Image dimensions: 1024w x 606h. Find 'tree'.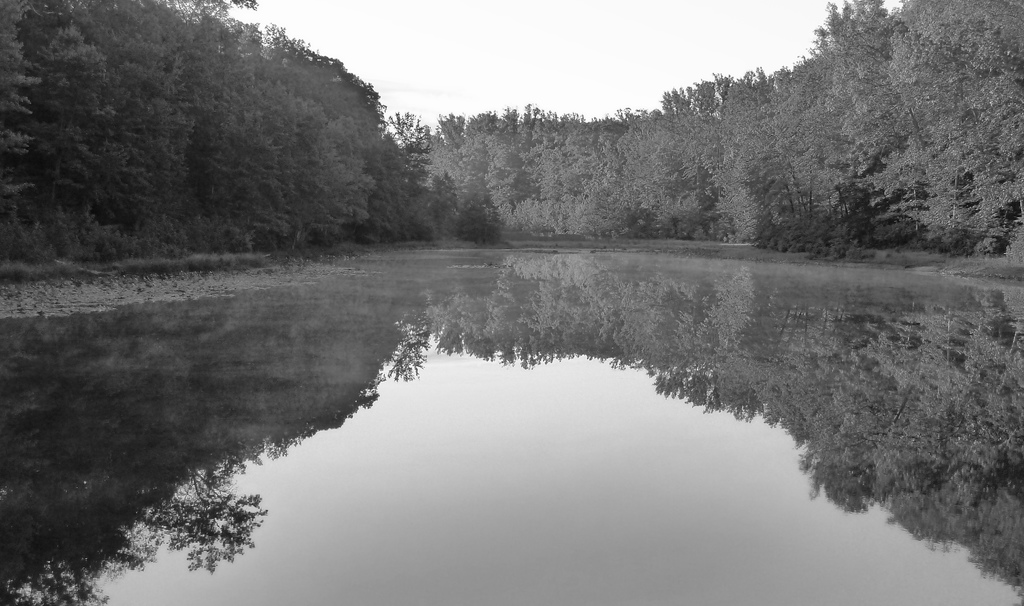
detection(253, 20, 333, 87).
